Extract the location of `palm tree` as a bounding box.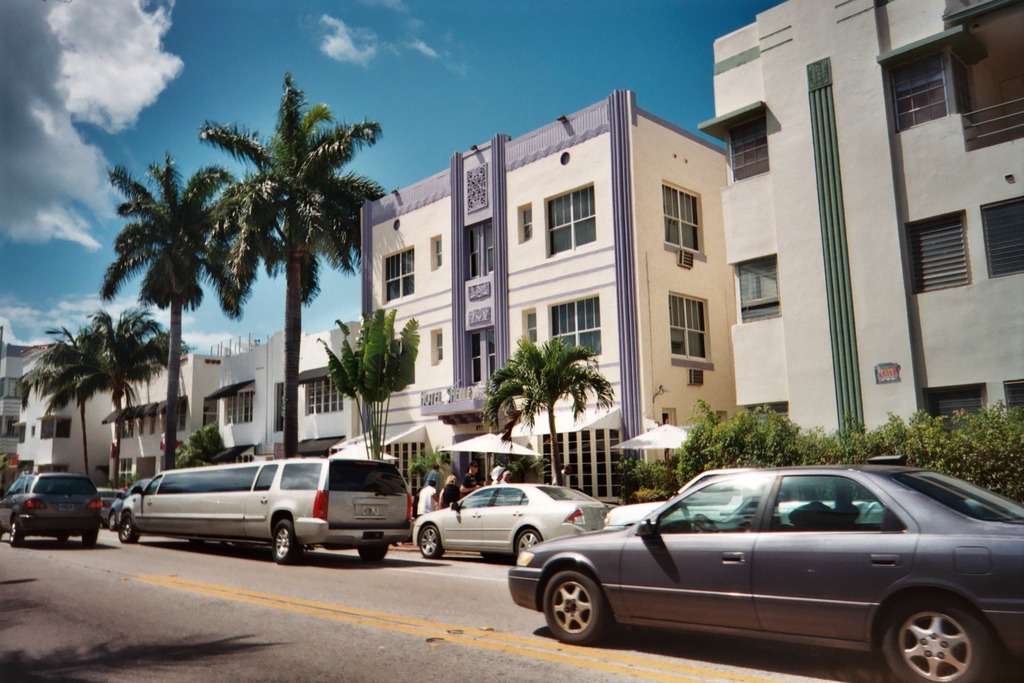
crop(194, 97, 369, 483).
